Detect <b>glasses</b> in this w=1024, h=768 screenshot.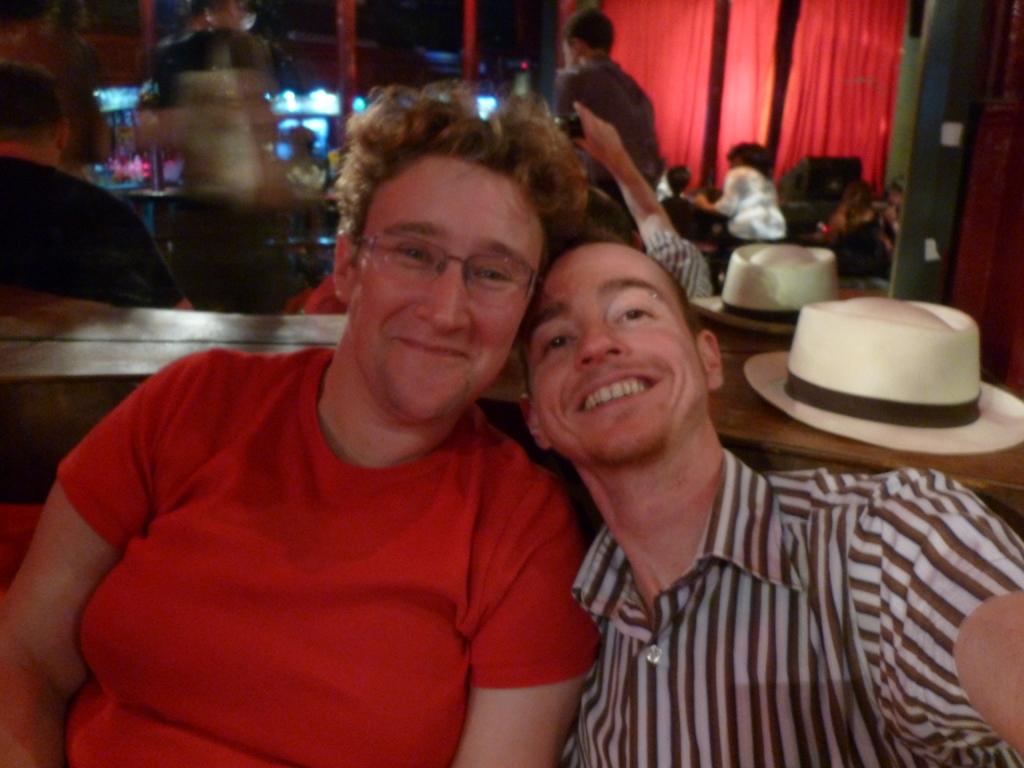
Detection: x1=349 y1=232 x2=545 y2=306.
